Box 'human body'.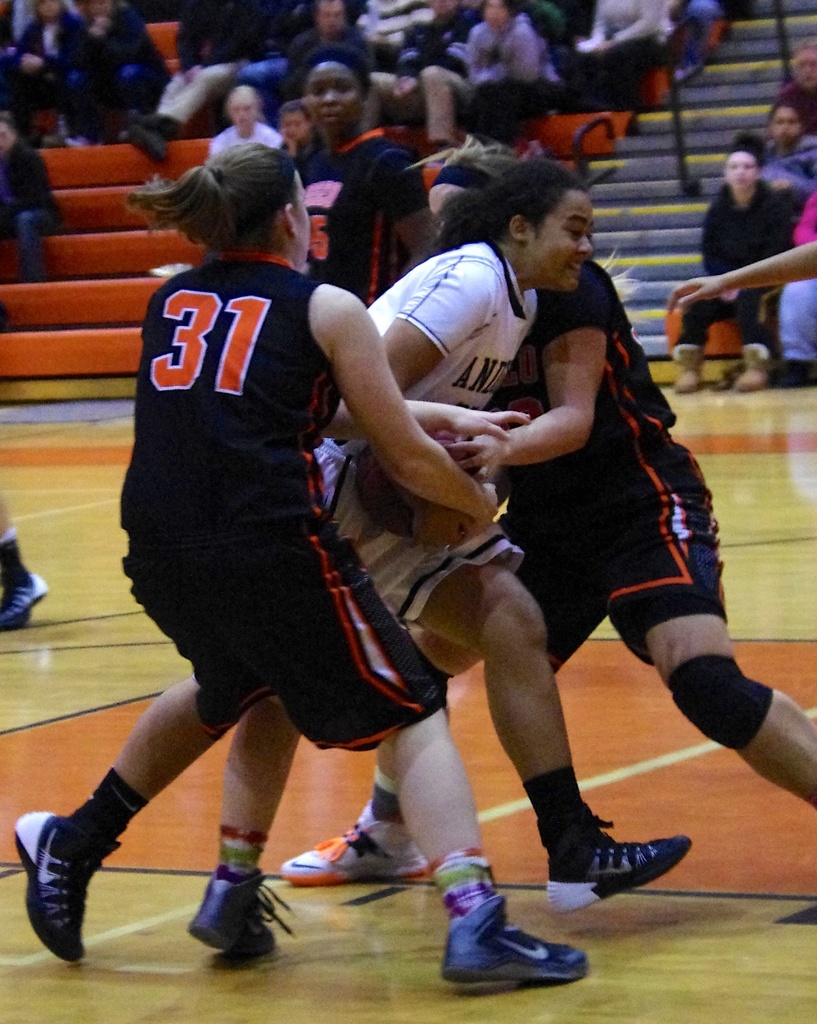
[x1=279, y1=132, x2=816, y2=883].
